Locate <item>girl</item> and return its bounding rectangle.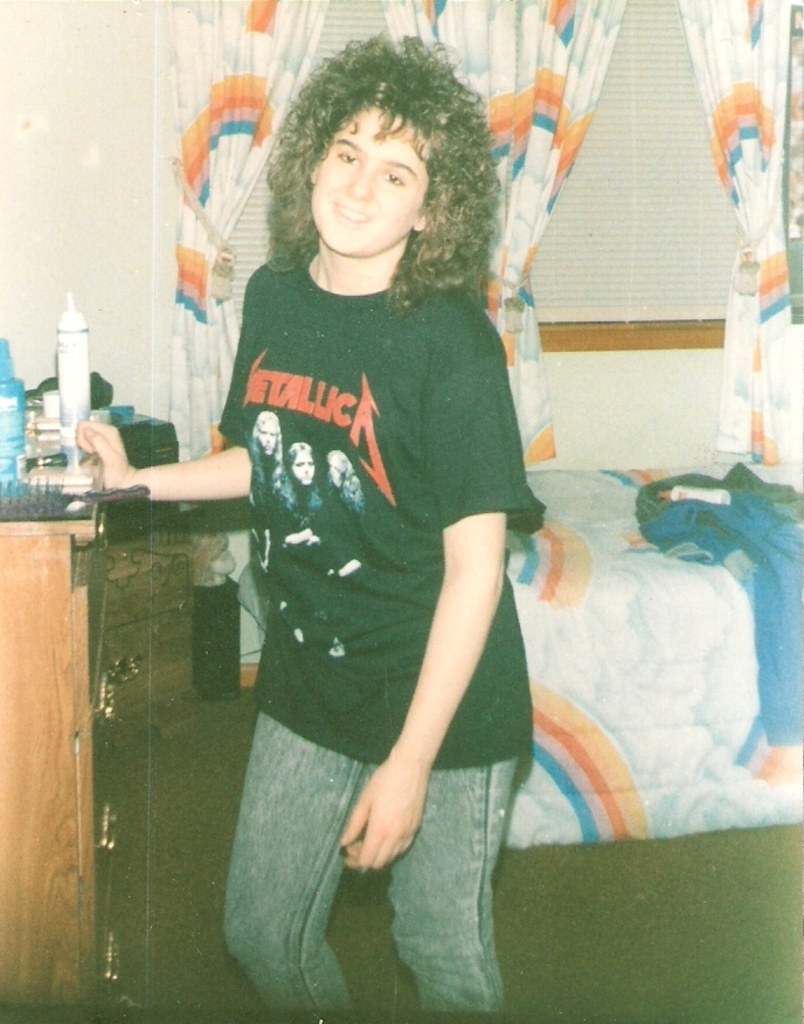
77 30 552 1017.
